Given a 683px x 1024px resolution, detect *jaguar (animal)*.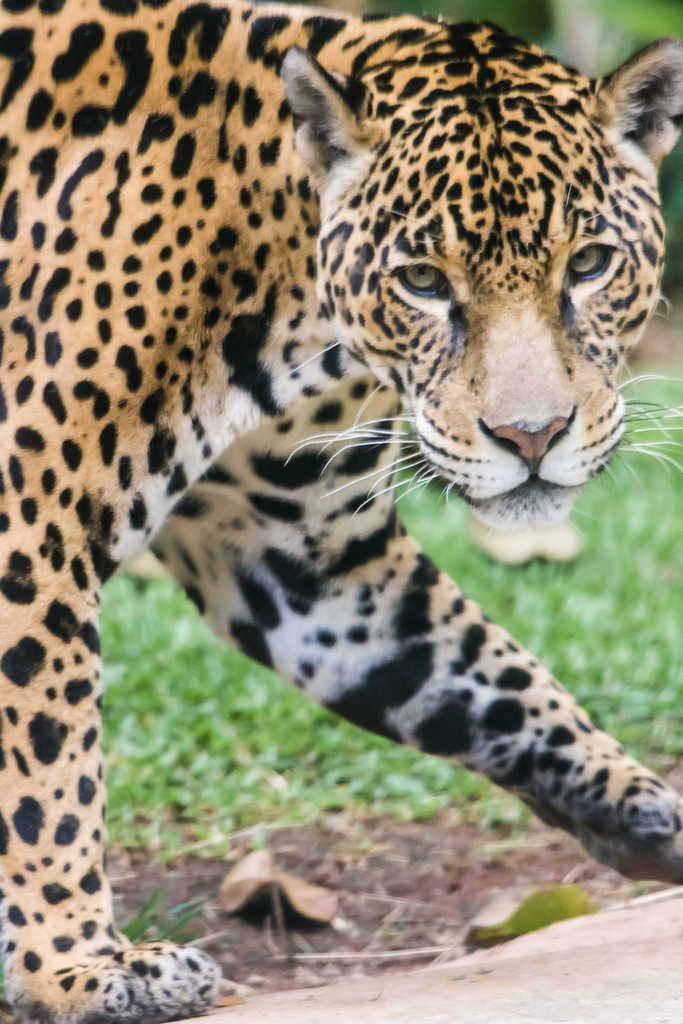
0, 0, 682, 1023.
